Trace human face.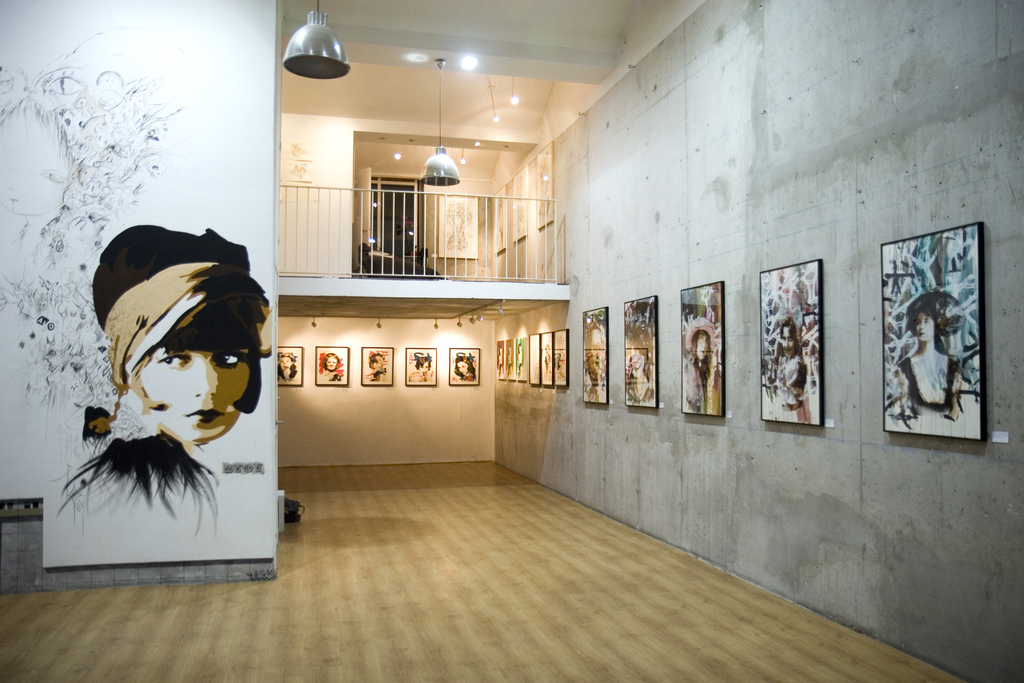
Traced to <region>140, 347, 249, 445</region>.
